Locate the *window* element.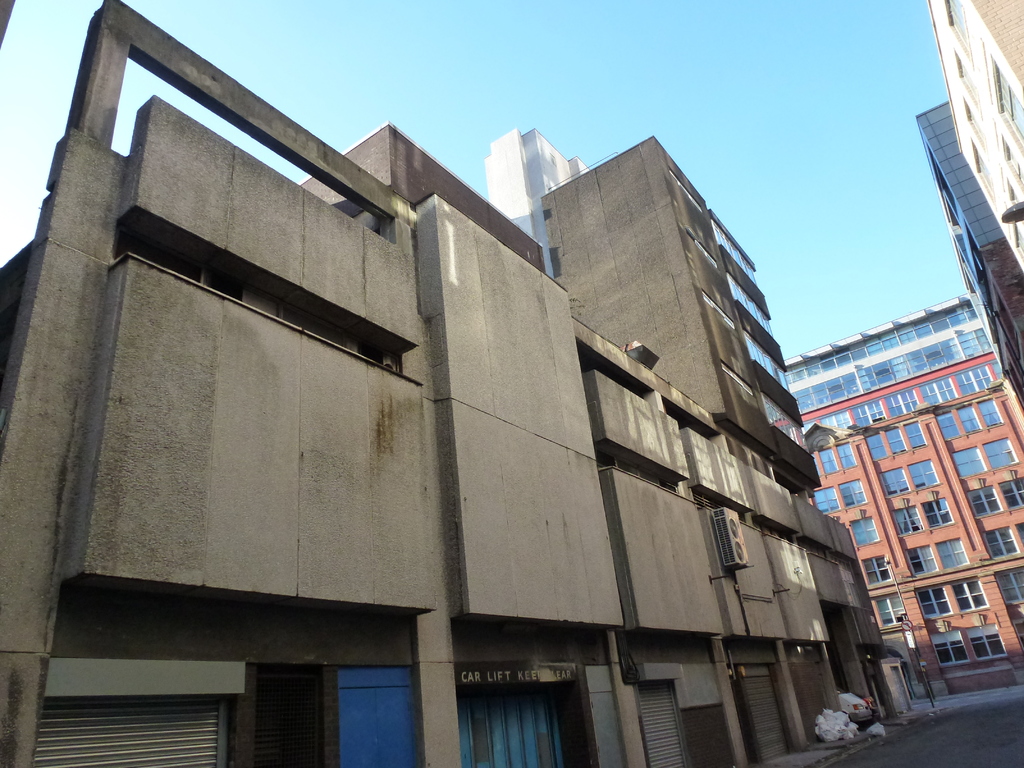
Element bbox: region(916, 582, 949, 622).
